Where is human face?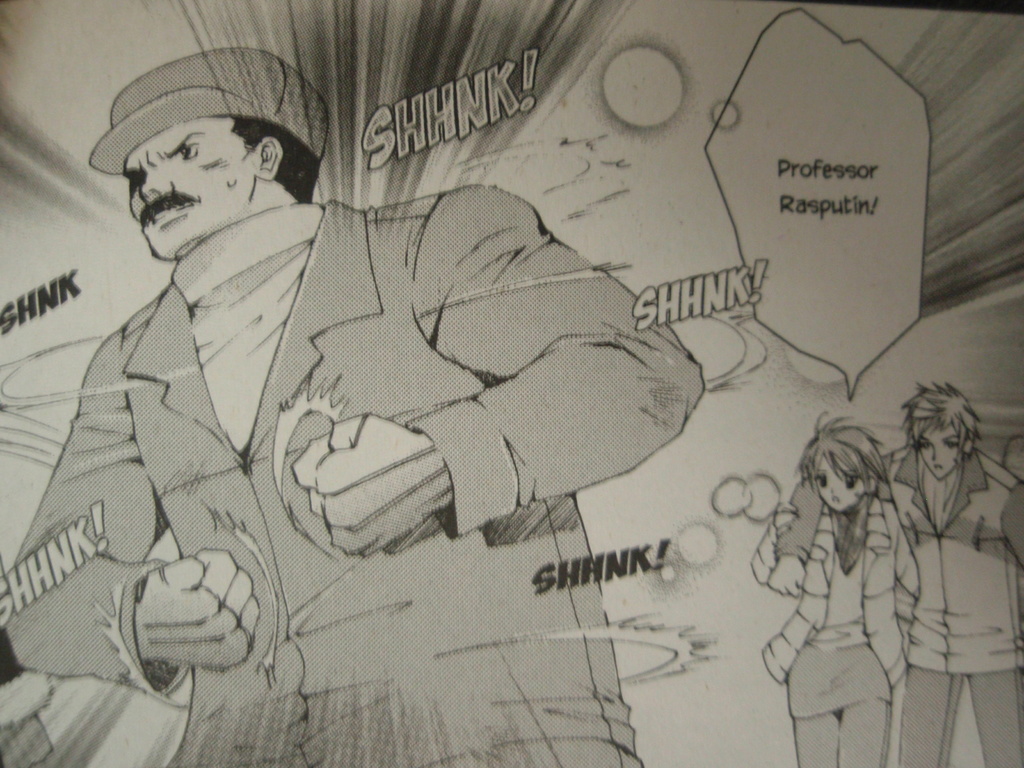
x1=918 y1=426 x2=959 y2=477.
